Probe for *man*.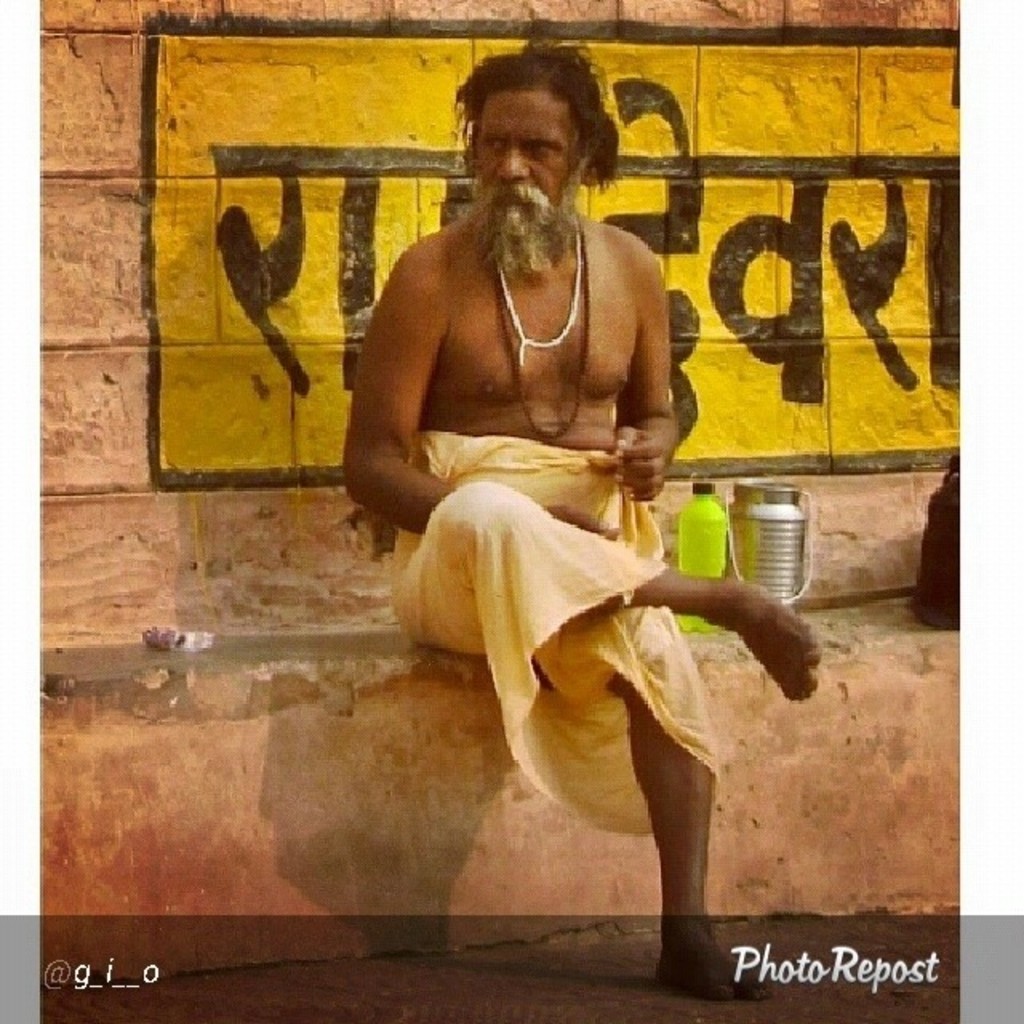
Probe result: bbox=[334, 32, 822, 998].
